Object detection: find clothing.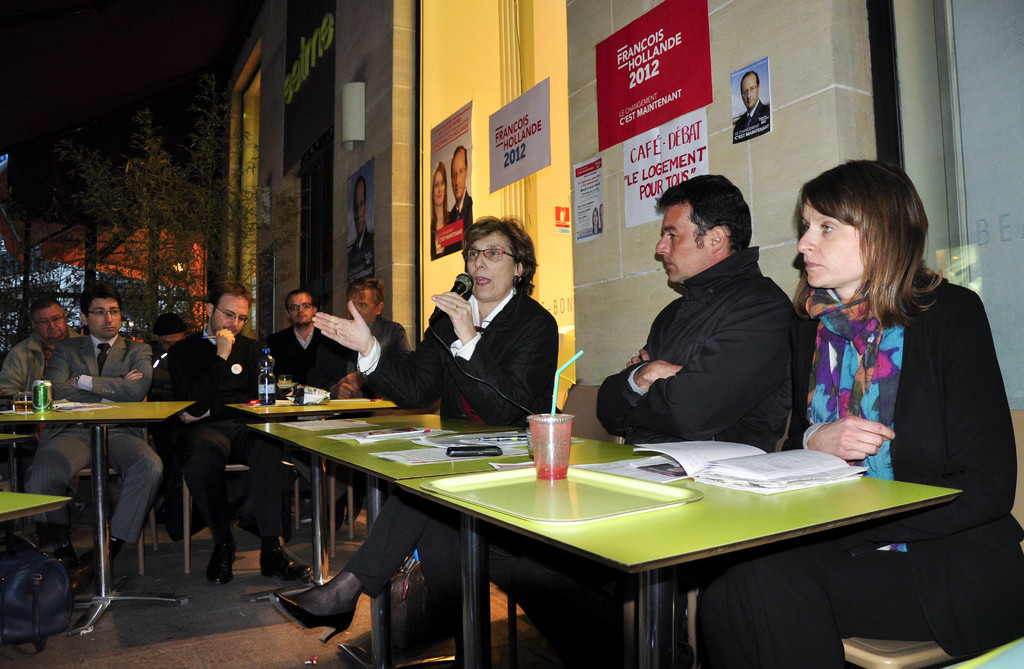
bbox(318, 317, 406, 397).
